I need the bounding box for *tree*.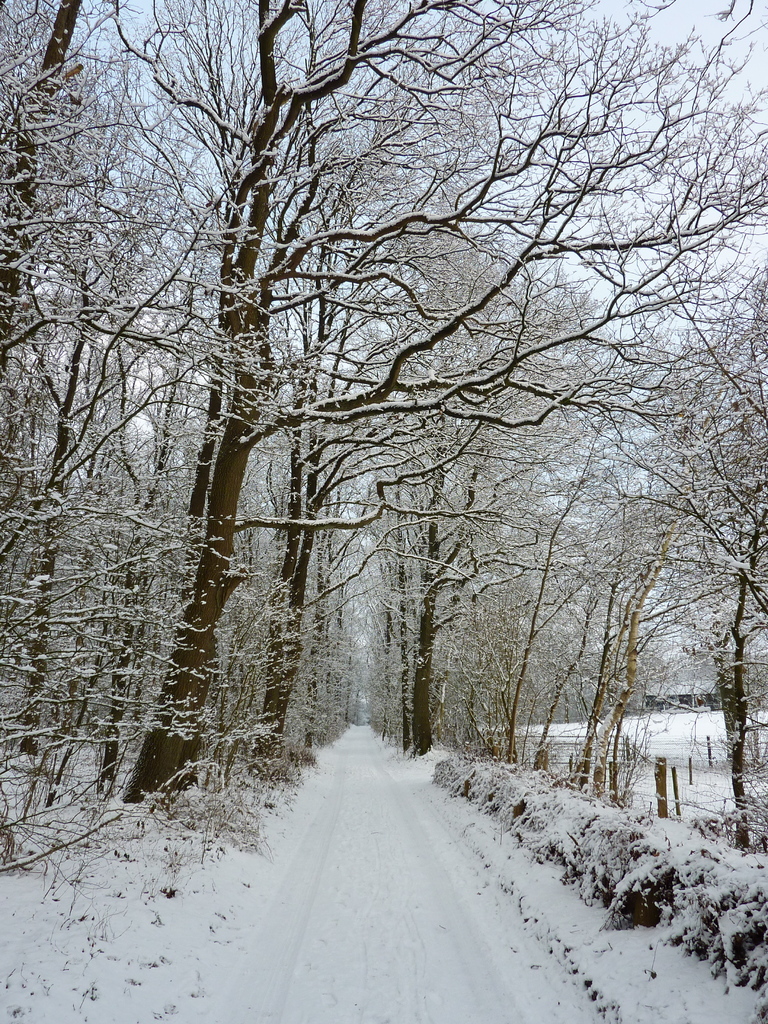
Here it is: x1=173 y1=0 x2=652 y2=769.
